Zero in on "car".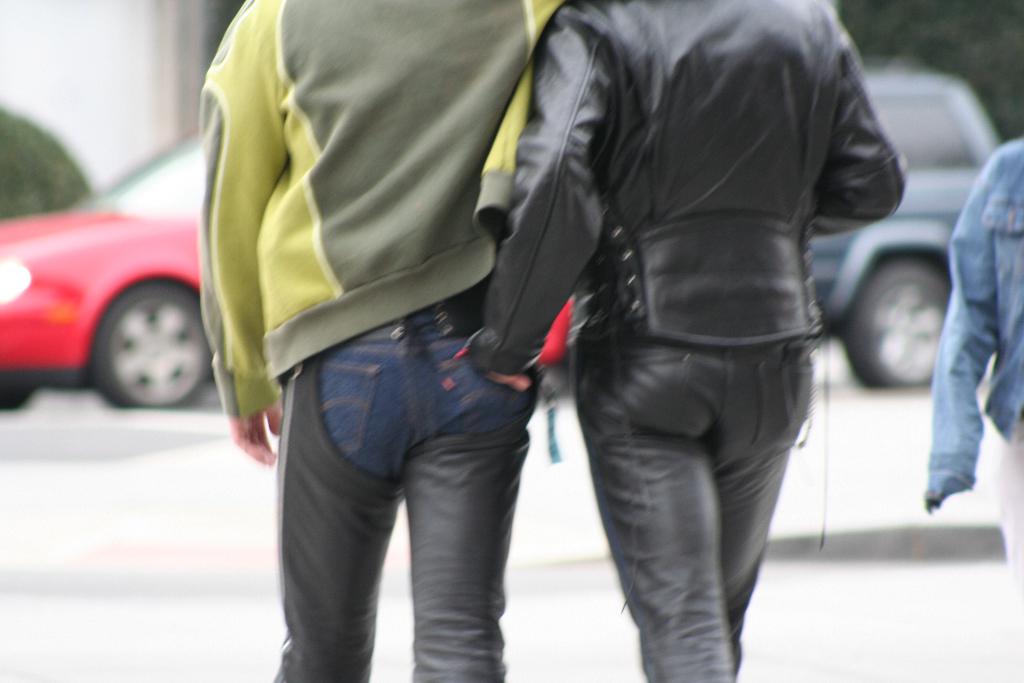
Zeroed in: {"x1": 0, "y1": 121, "x2": 576, "y2": 411}.
